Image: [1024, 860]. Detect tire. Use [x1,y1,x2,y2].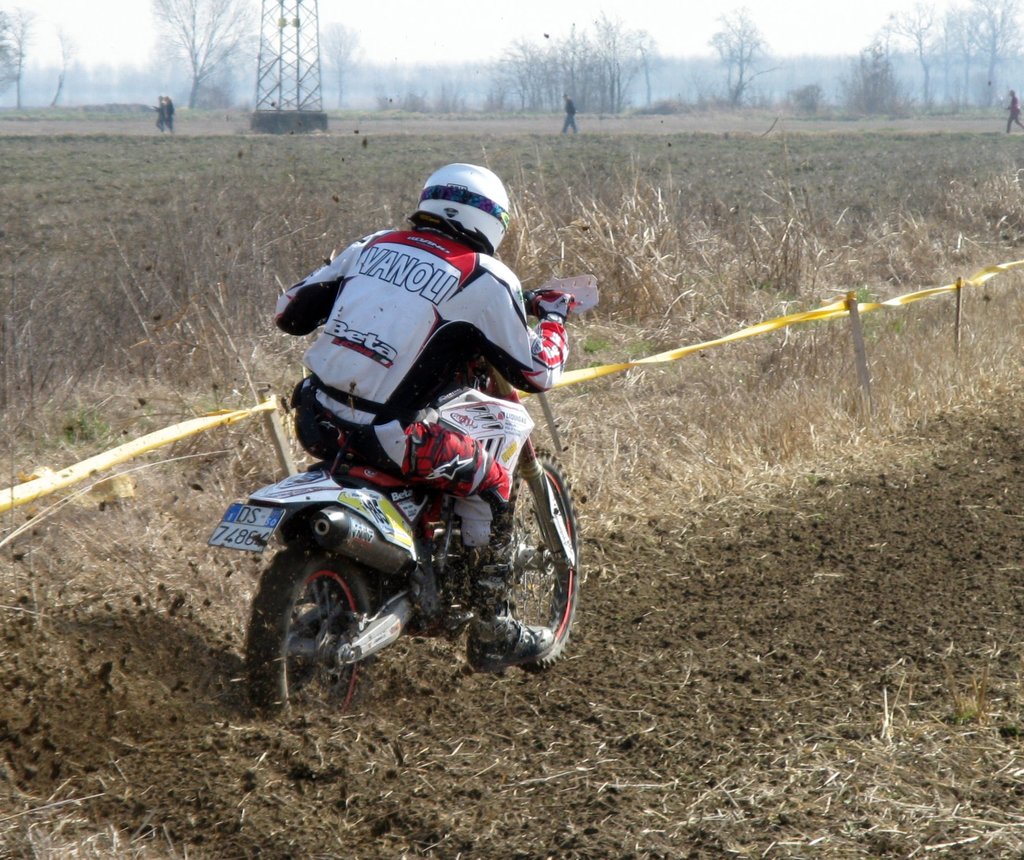
[492,444,580,663].
